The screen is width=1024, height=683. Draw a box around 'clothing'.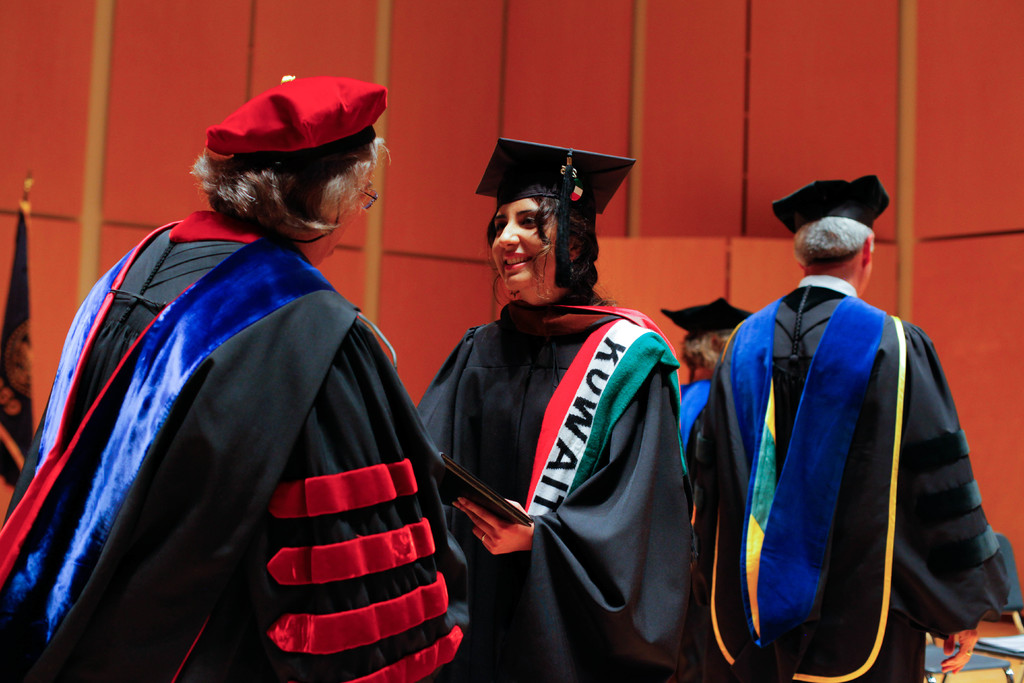
(416,289,703,682).
